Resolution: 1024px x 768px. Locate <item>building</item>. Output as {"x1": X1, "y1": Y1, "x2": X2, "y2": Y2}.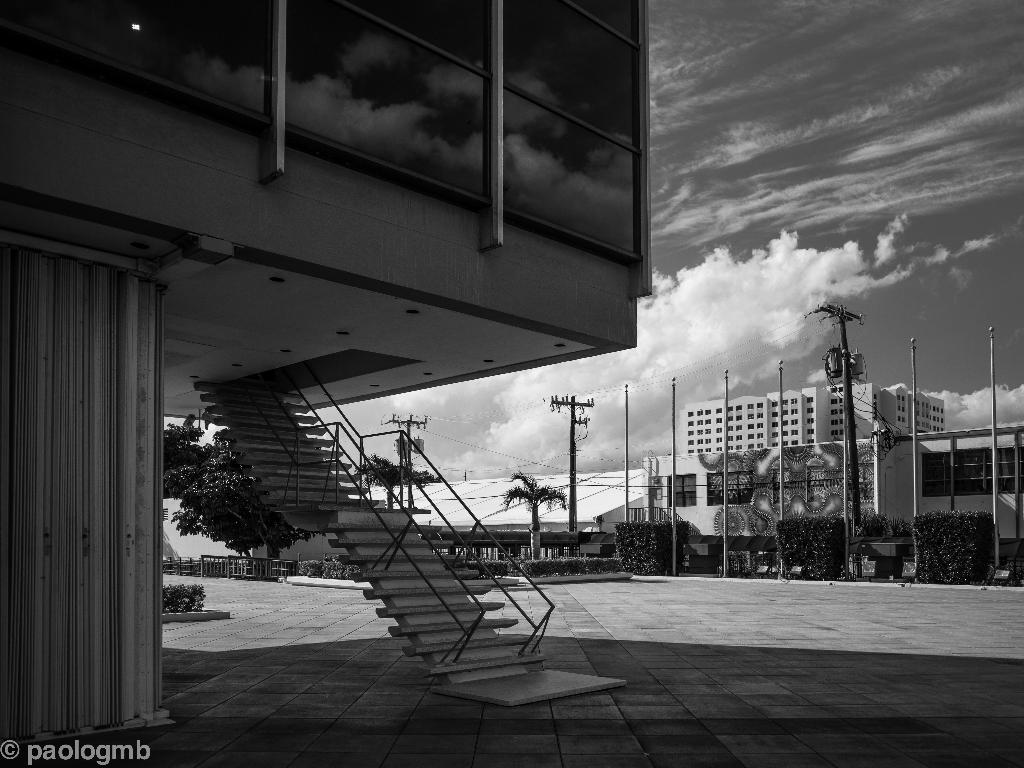
{"x1": 683, "y1": 380, "x2": 945, "y2": 450}.
